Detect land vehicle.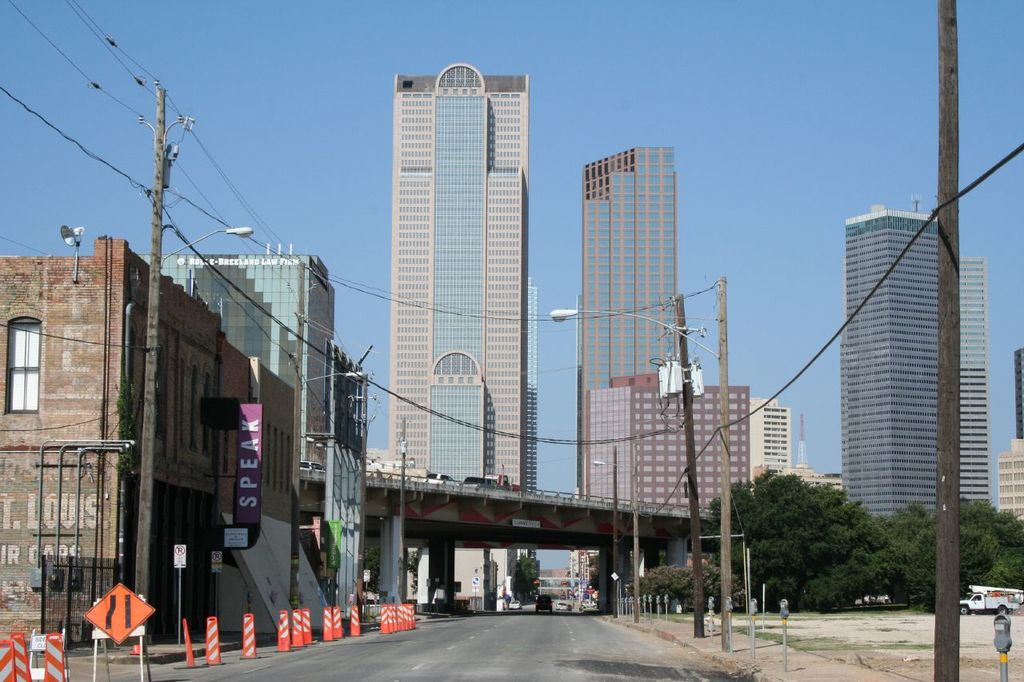
Detected at [left=467, top=480, right=502, bottom=486].
